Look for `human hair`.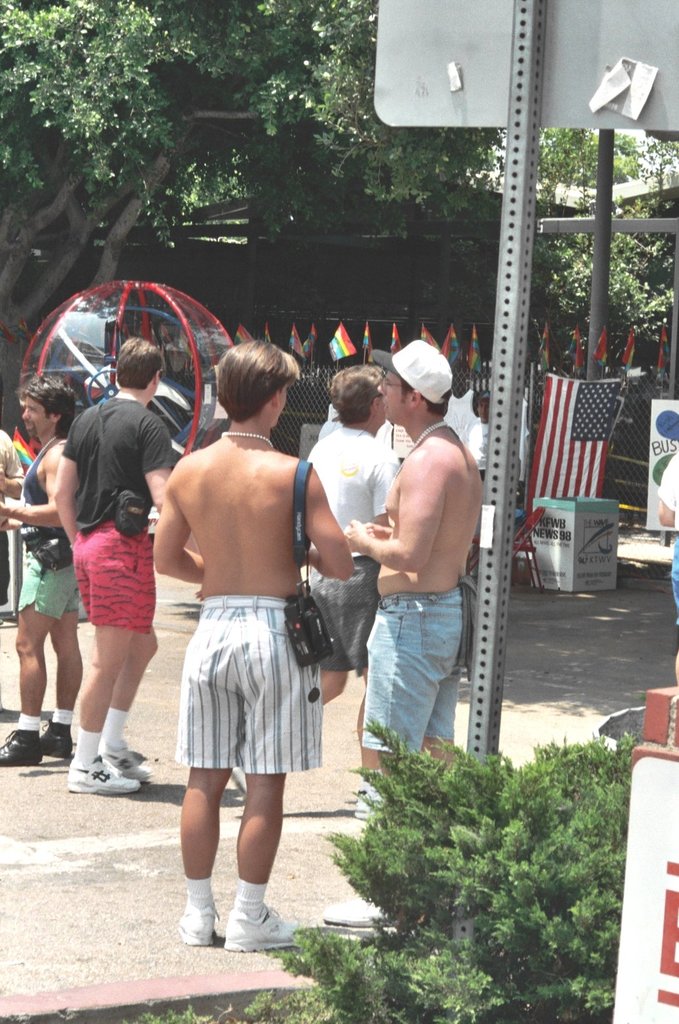
Found: rect(113, 329, 164, 394).
